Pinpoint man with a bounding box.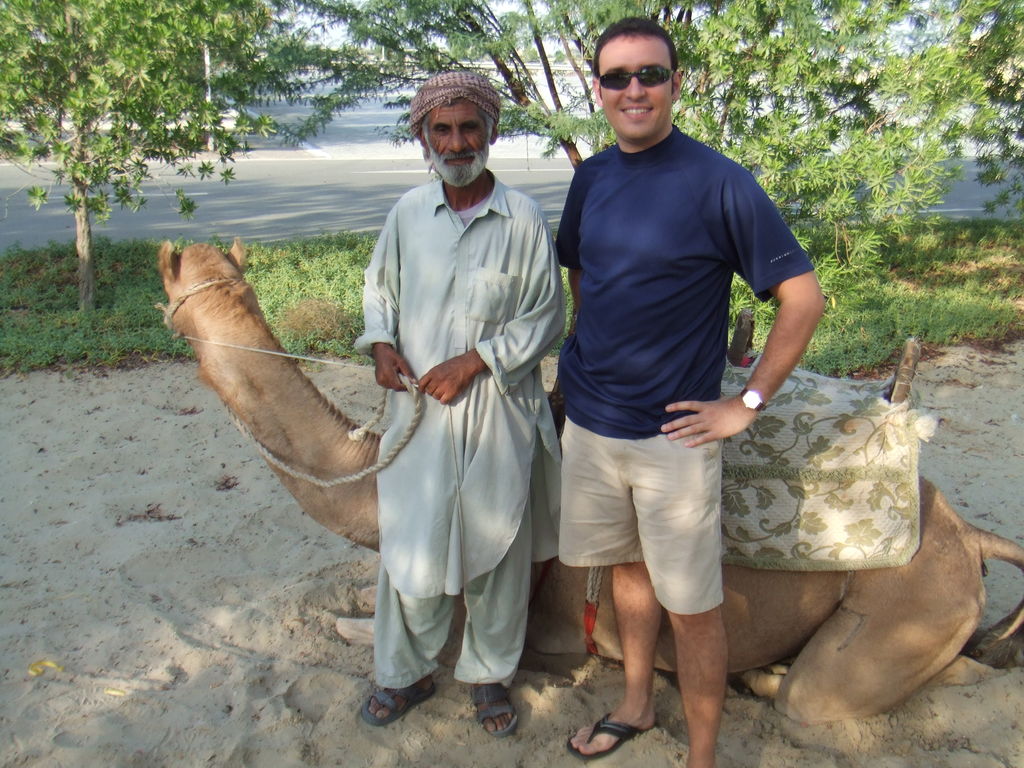
bbox=(555, 19, 825, 767).
